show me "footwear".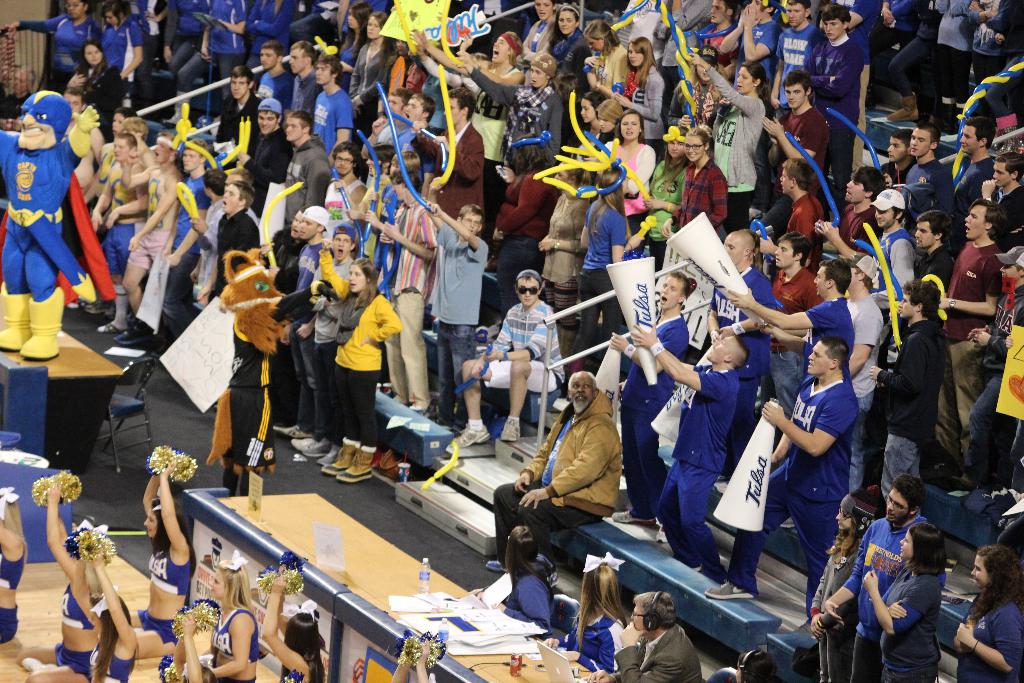
"footwear" is here: <box>303,438,340,465</box>.
